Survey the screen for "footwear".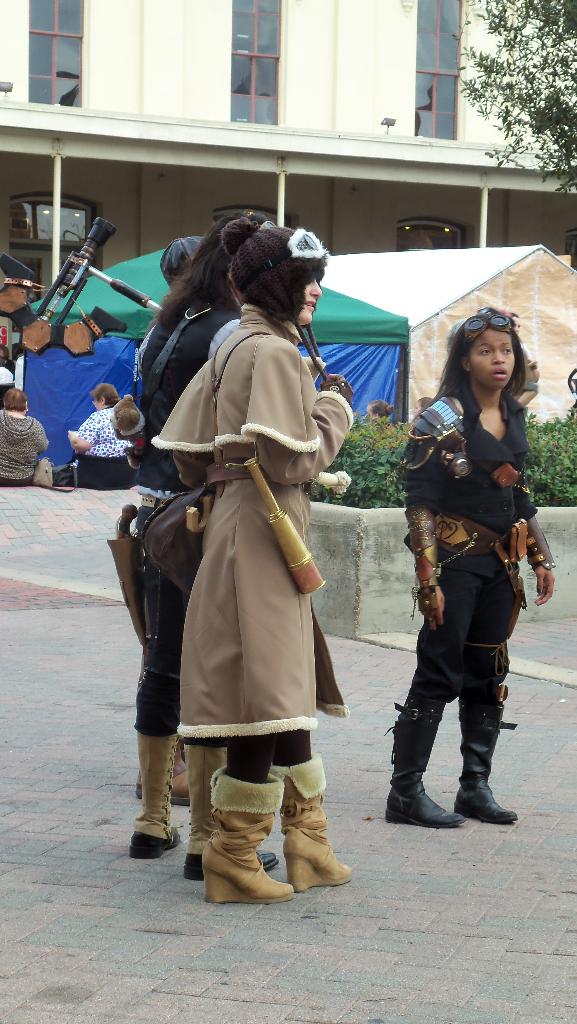
Survey found: (left=129, top=832, right=184, bottom=862).
